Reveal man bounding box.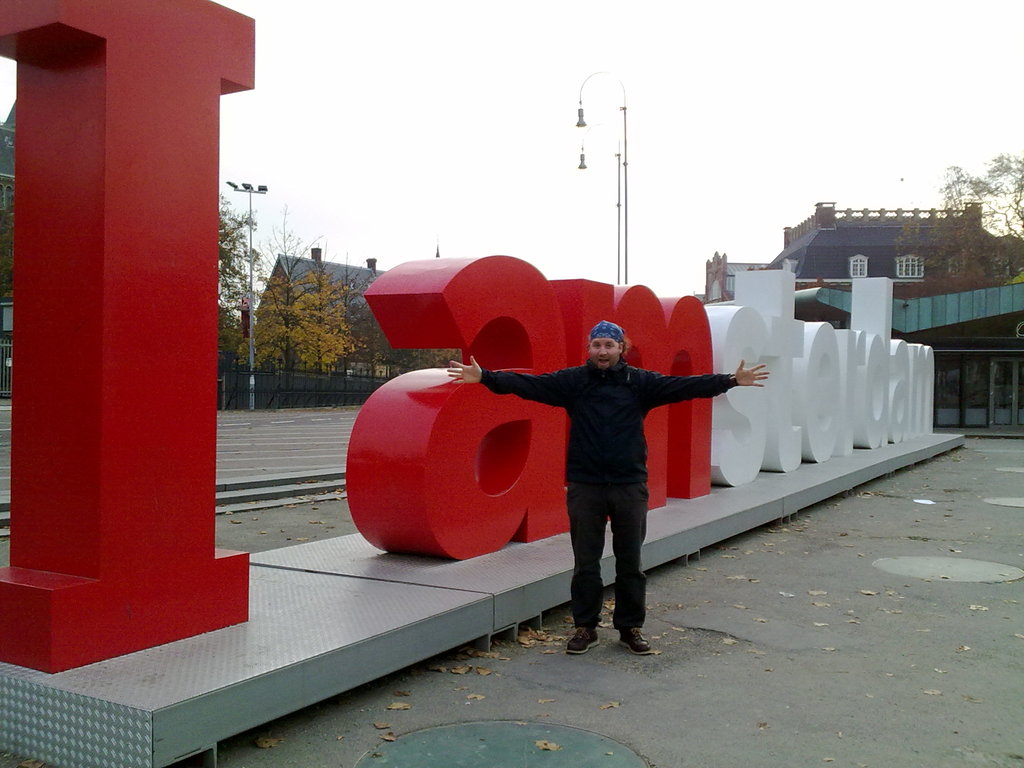
Revealed: l=434, t=285, r=736, b=623.
